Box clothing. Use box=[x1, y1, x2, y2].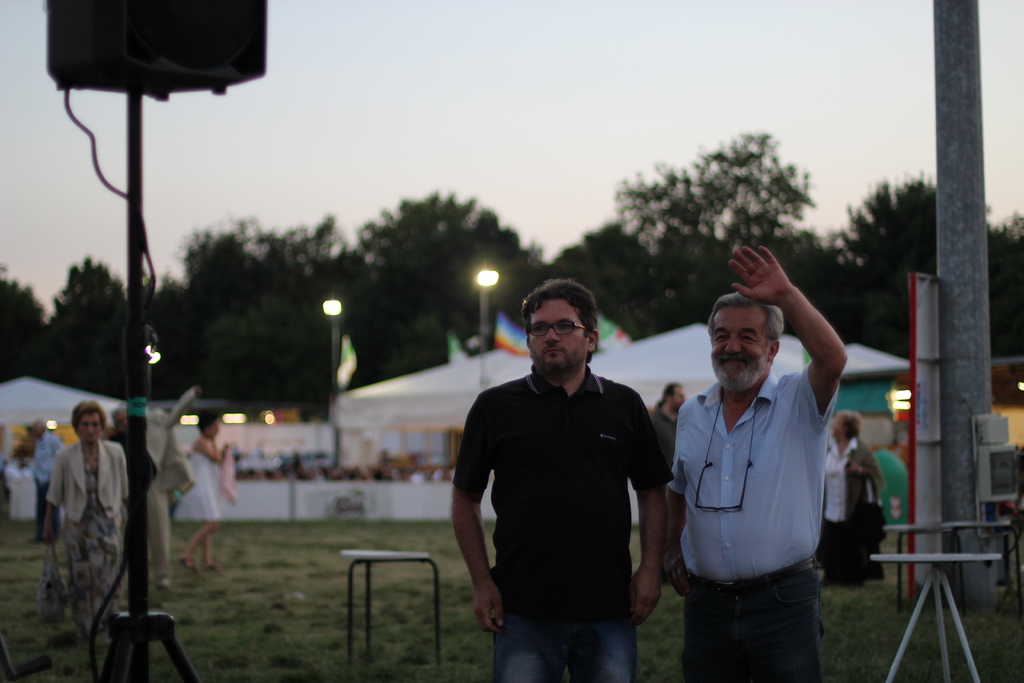
box=[820, 438, 884, 582].
